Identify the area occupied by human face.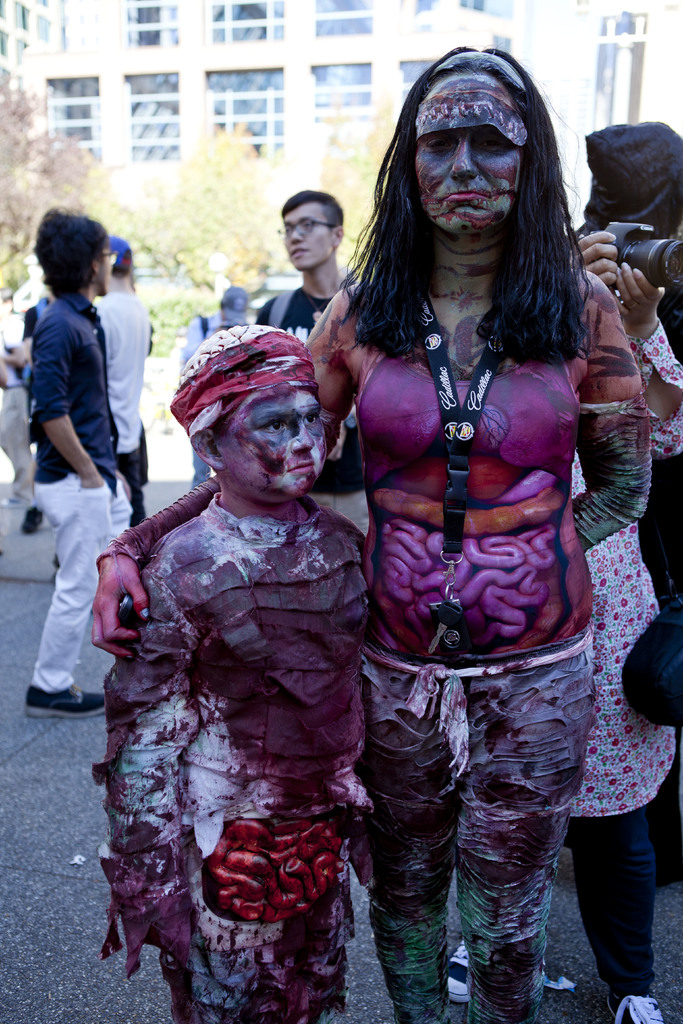
Area: 404,79,523,239.
